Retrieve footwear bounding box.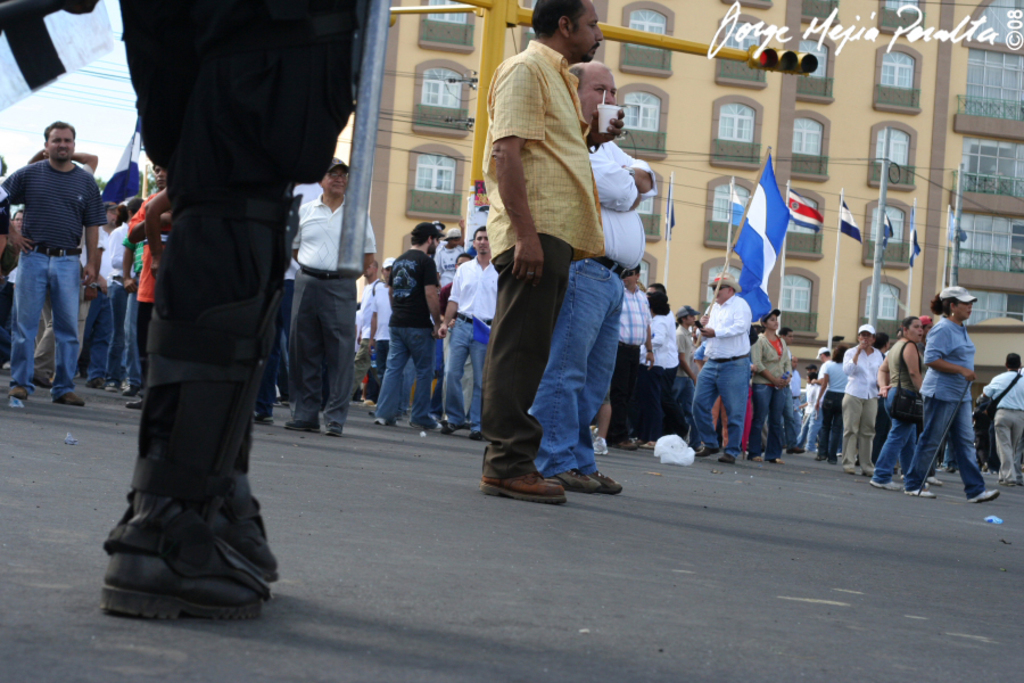
Bounding box: <box>831,461,837,466</box>.
